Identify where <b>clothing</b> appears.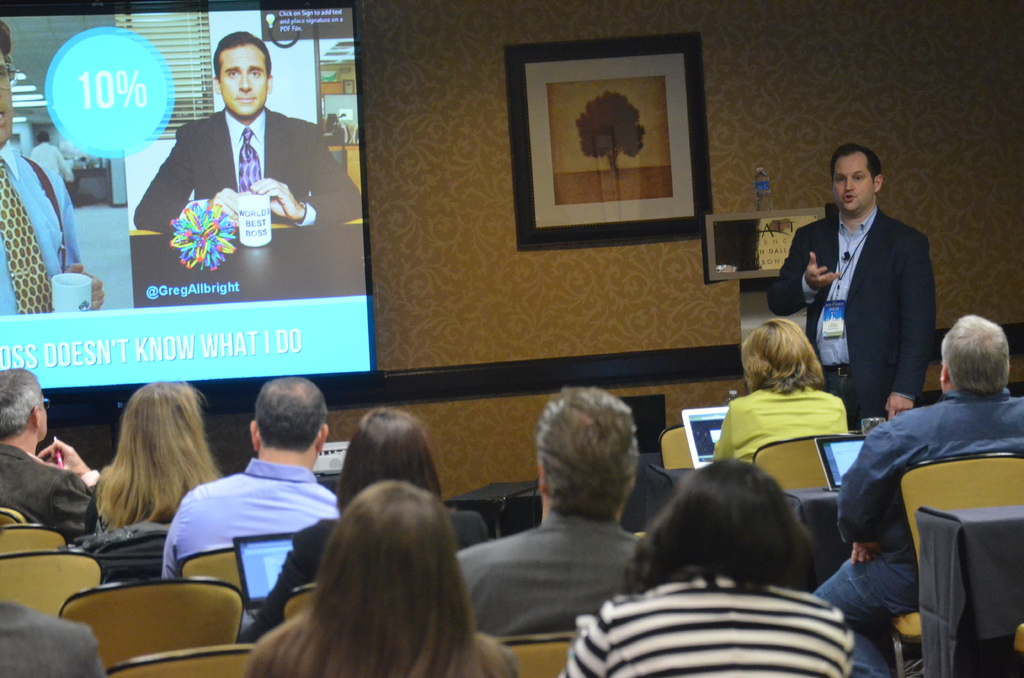
Appears at (4, 606, 111, 677).
